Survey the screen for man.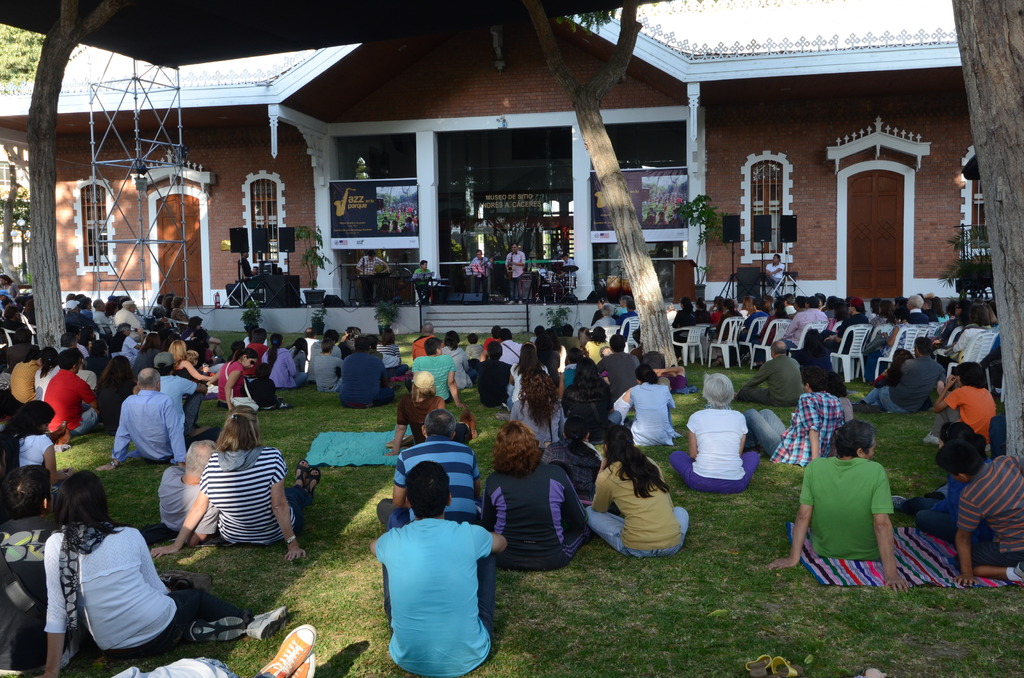
Survey found: (x1=408, y1=337, x2=458, y2=405).
